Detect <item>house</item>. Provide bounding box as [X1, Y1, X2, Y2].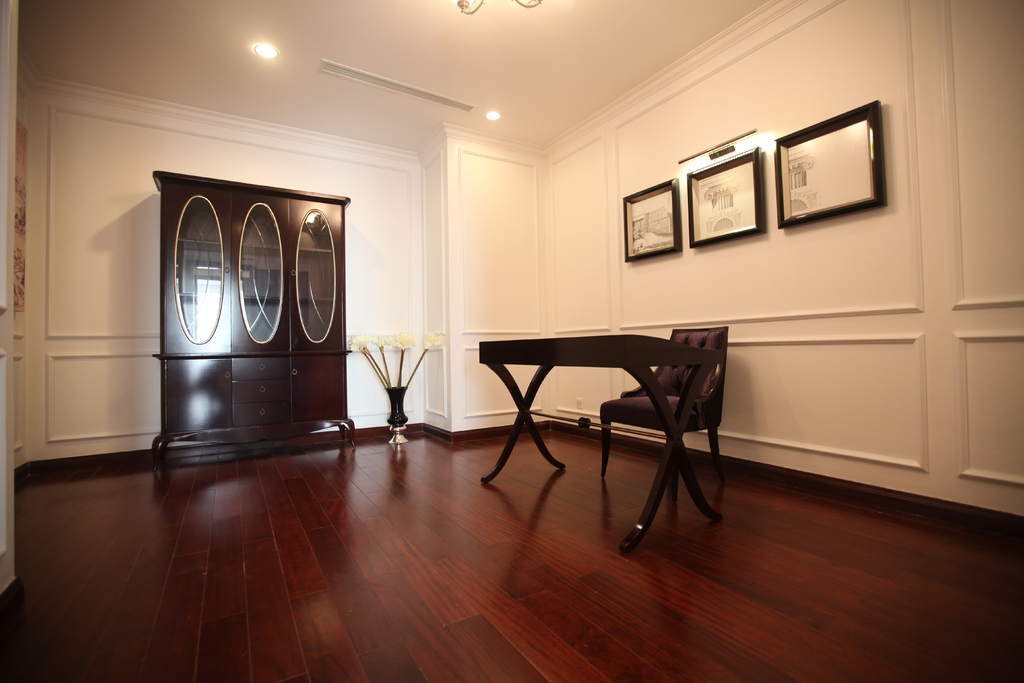
[2, 0, 1023, 682].
